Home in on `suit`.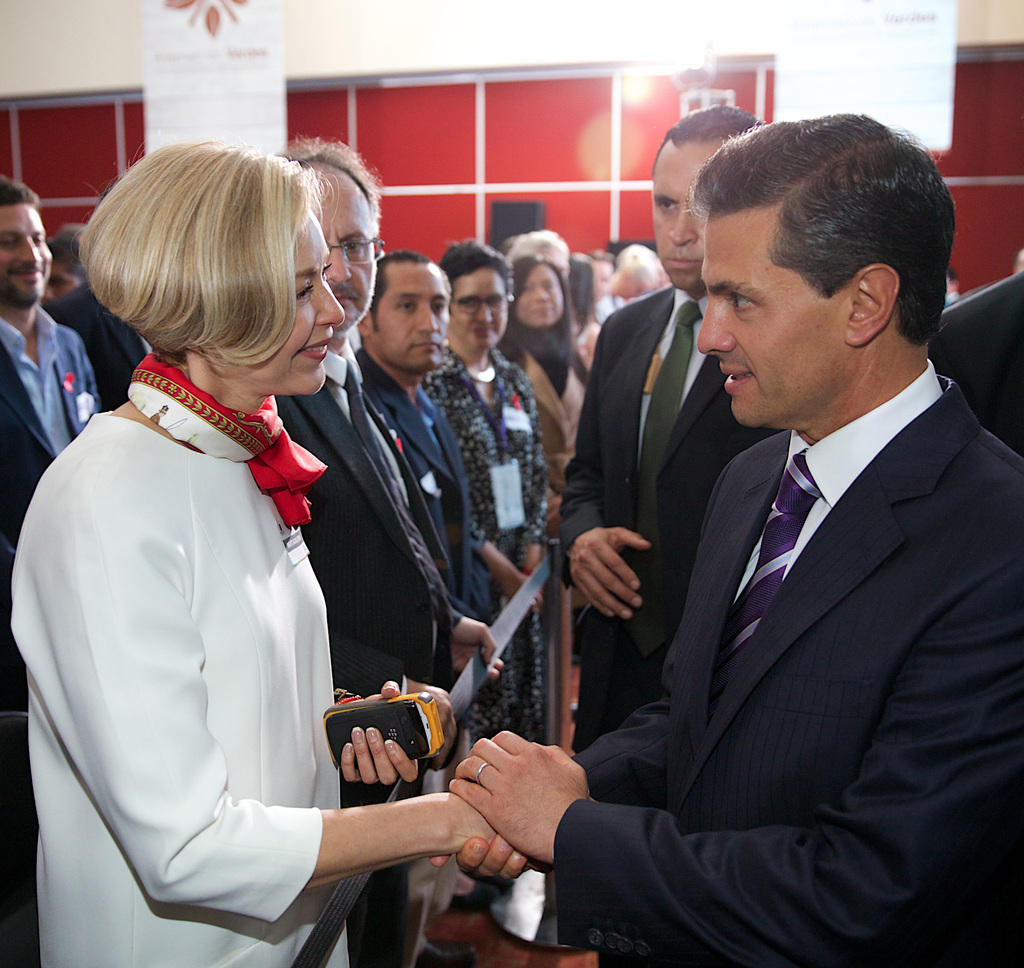
Homed in at pyautogui.locateOnScreen(0, 305, 109, 714).
